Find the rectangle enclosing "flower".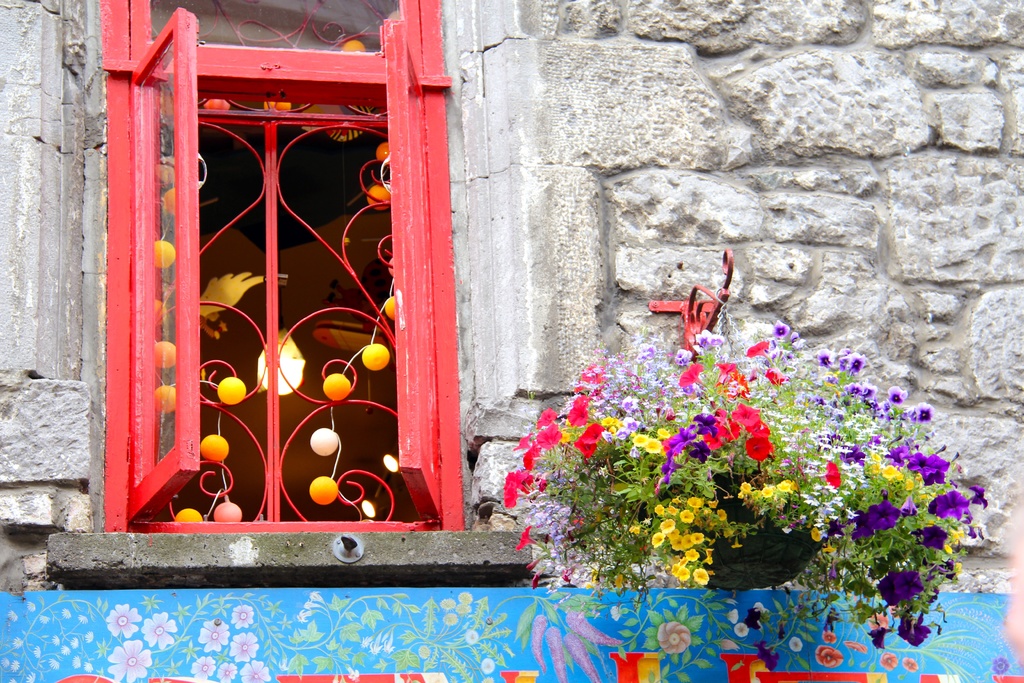
[left=927, top=495, right=973, bottom=516].
